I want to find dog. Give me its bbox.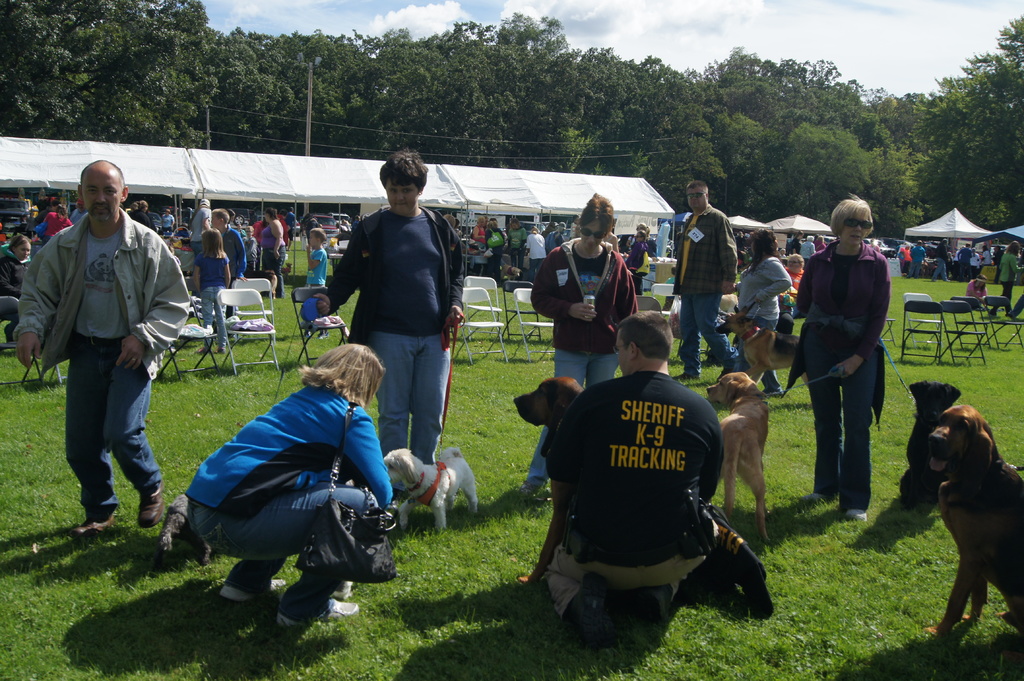
[left=152, top=492, right=205, bottom=567].
